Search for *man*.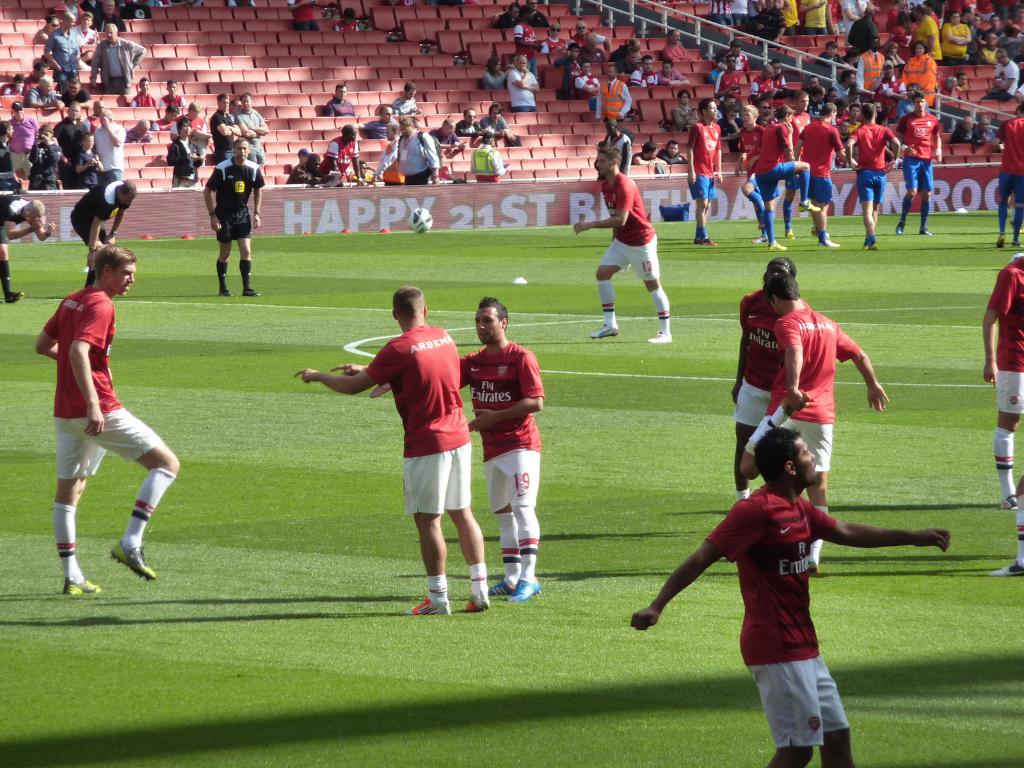
Found at (left=522, top=0, right=550, bottom=26).
